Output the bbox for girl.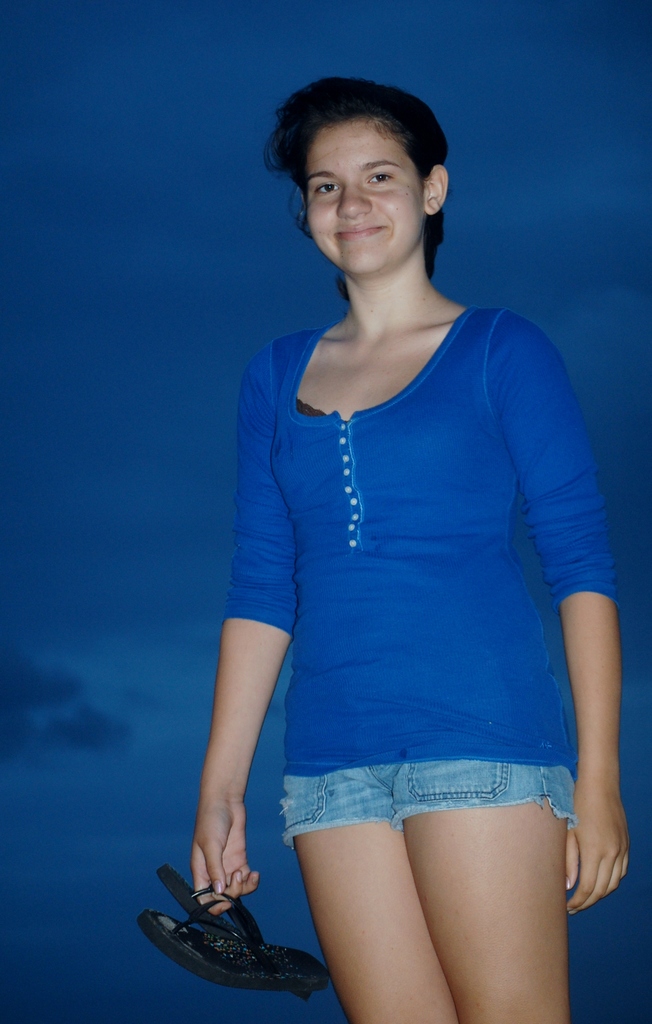
rect(157, 70, 648, 995).
